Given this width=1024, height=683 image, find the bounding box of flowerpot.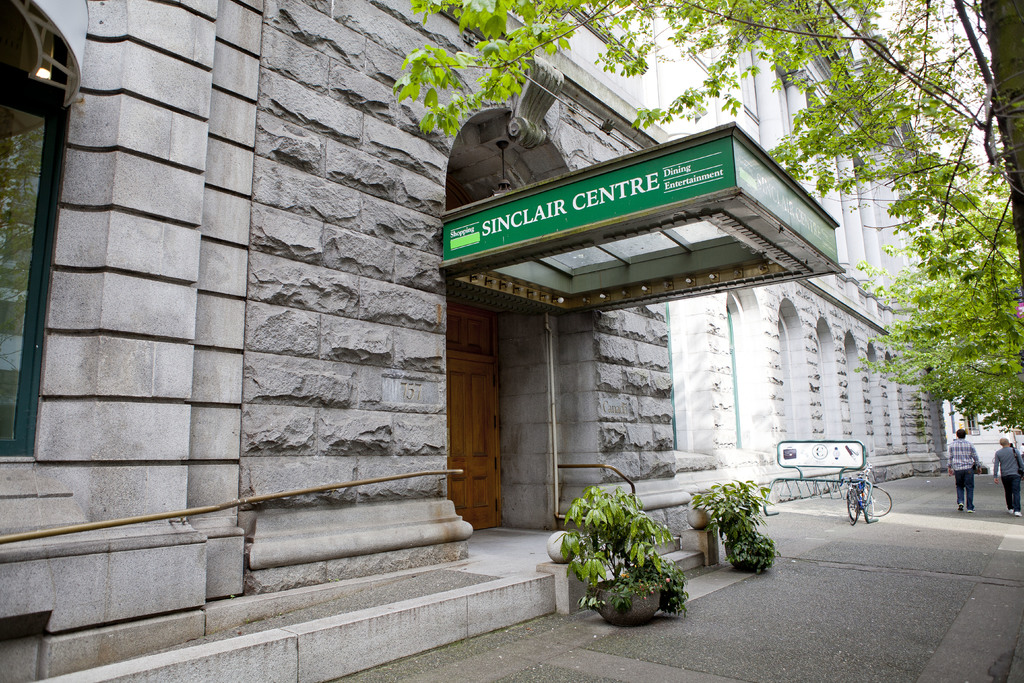
box(591, 571, 659, 620).
